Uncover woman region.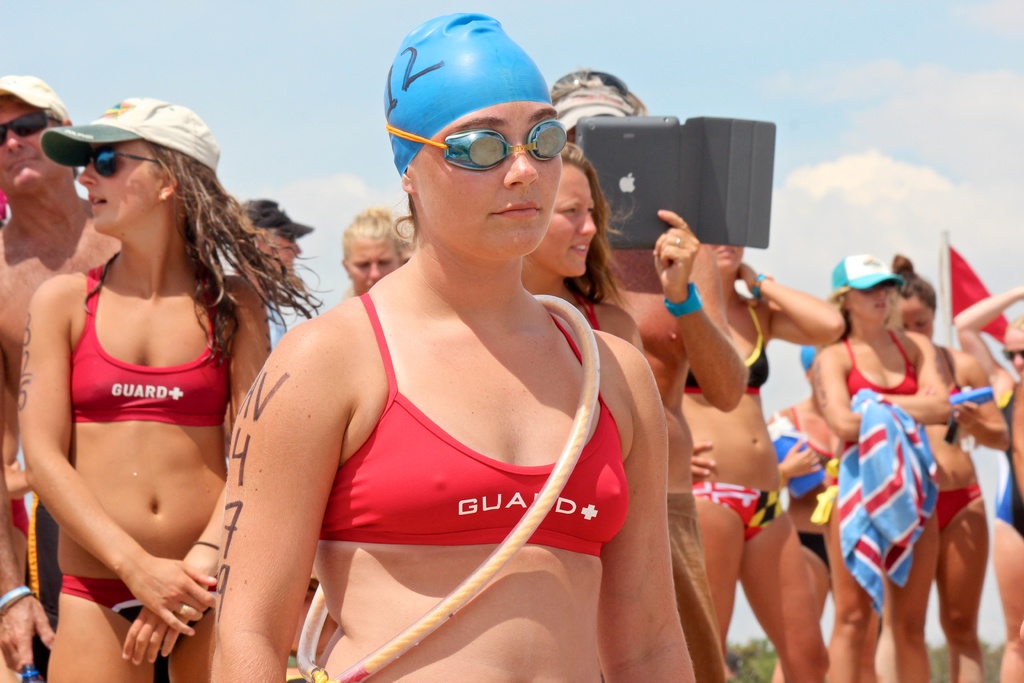
Uncovered: <bbox>872, 251, 1010, 682</bbox>.
